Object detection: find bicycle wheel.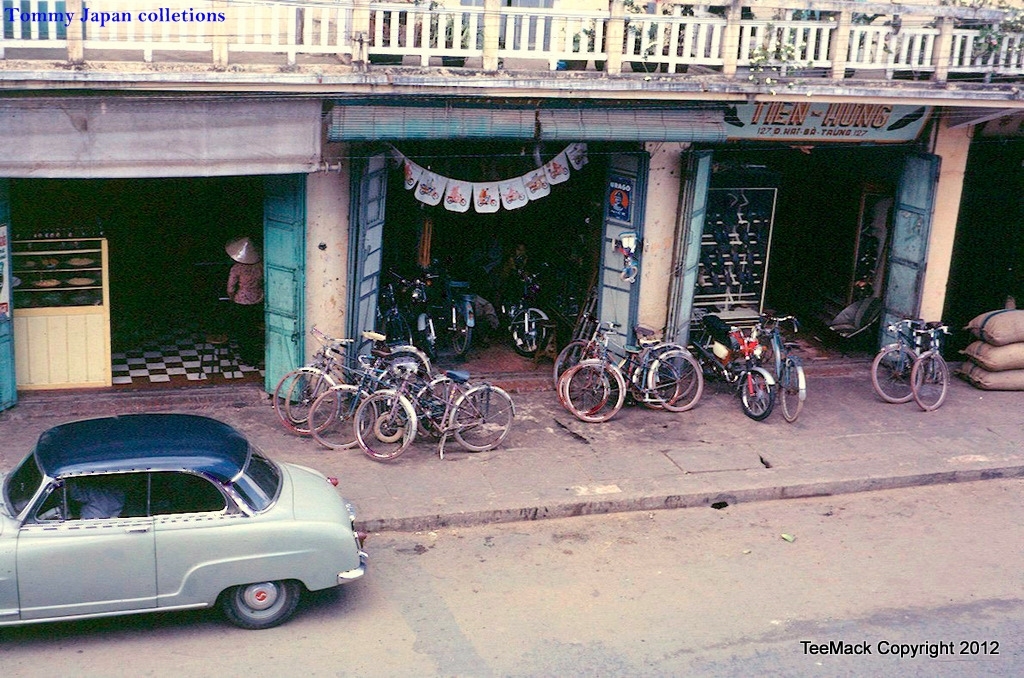
[left=872, top=342, right=920, bottom=408].
